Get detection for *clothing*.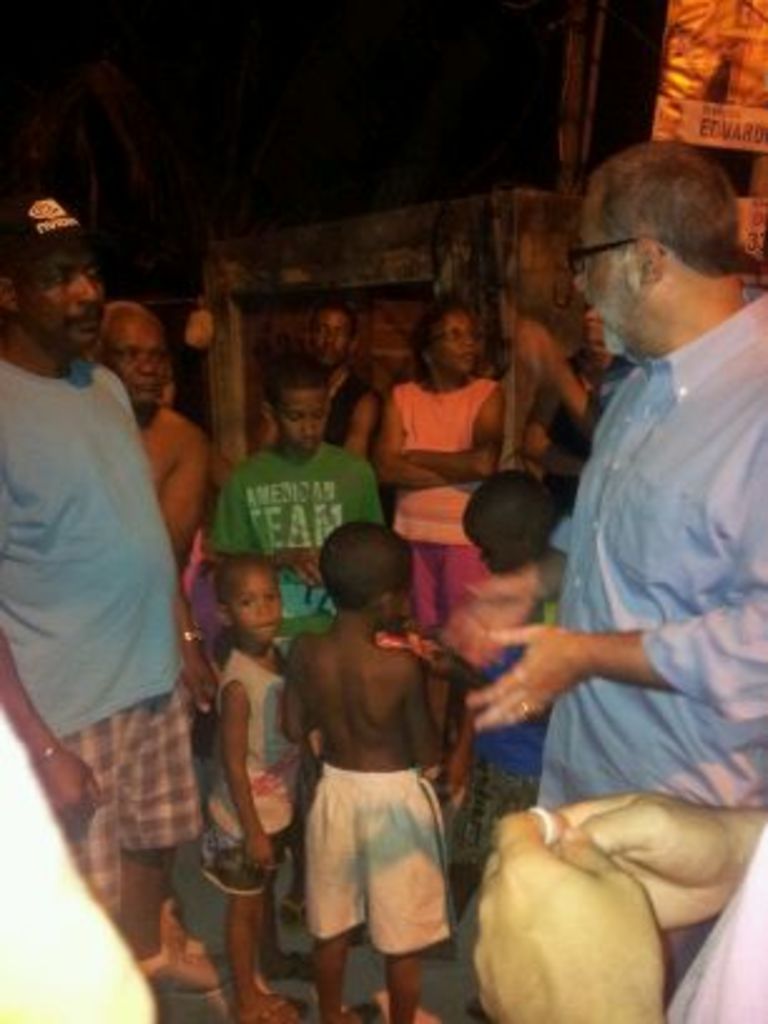
Detection: <region>469, 602, 550, 871</region>.
